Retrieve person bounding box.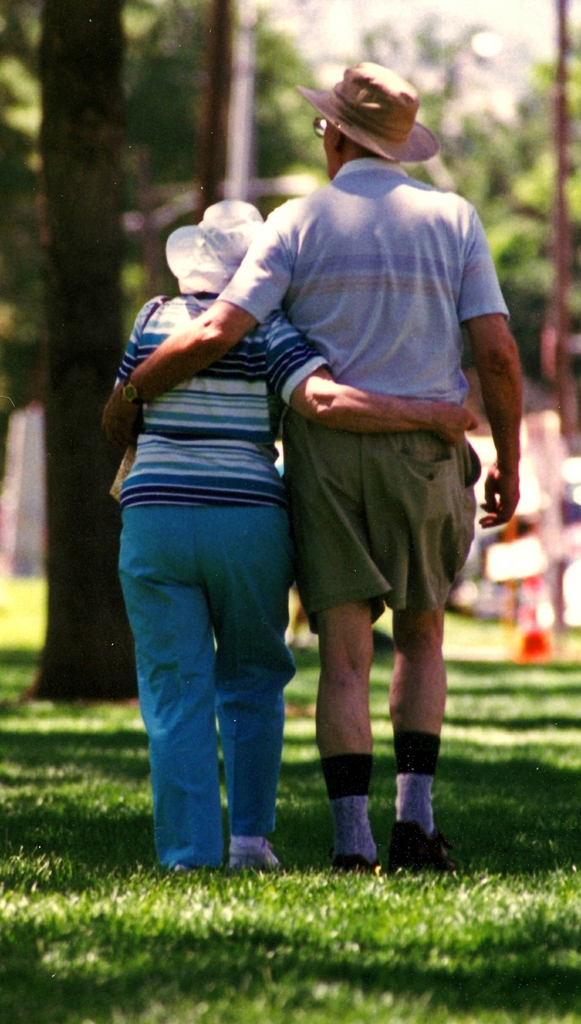
Bounding box: 119 78 488 854.
